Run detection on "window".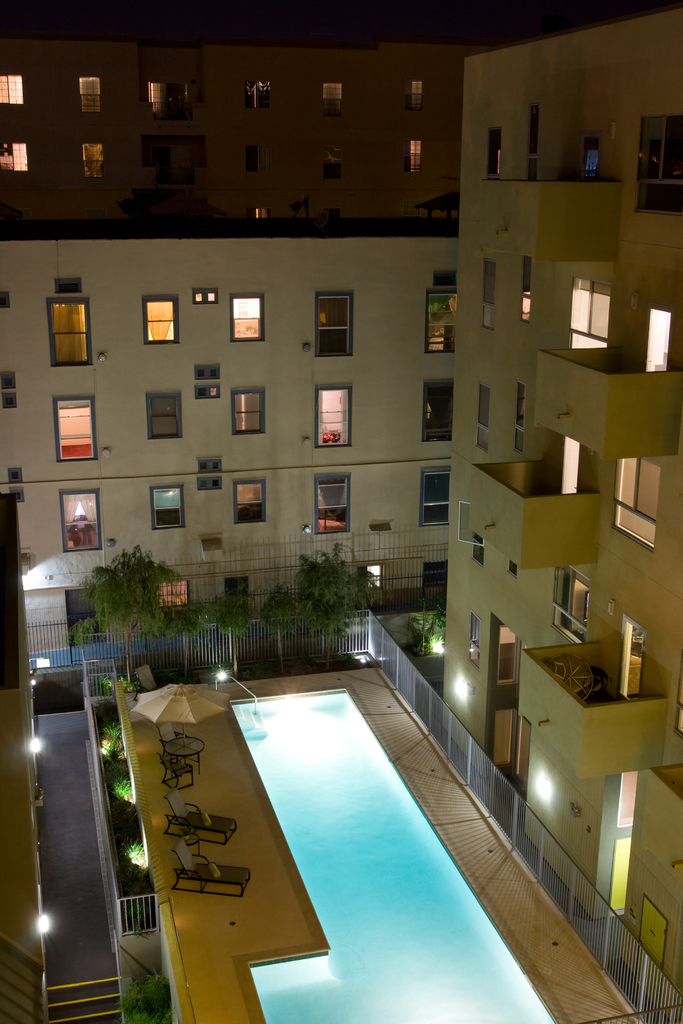
Result: (x1=474, y1=385, x2=488, y2=455).
